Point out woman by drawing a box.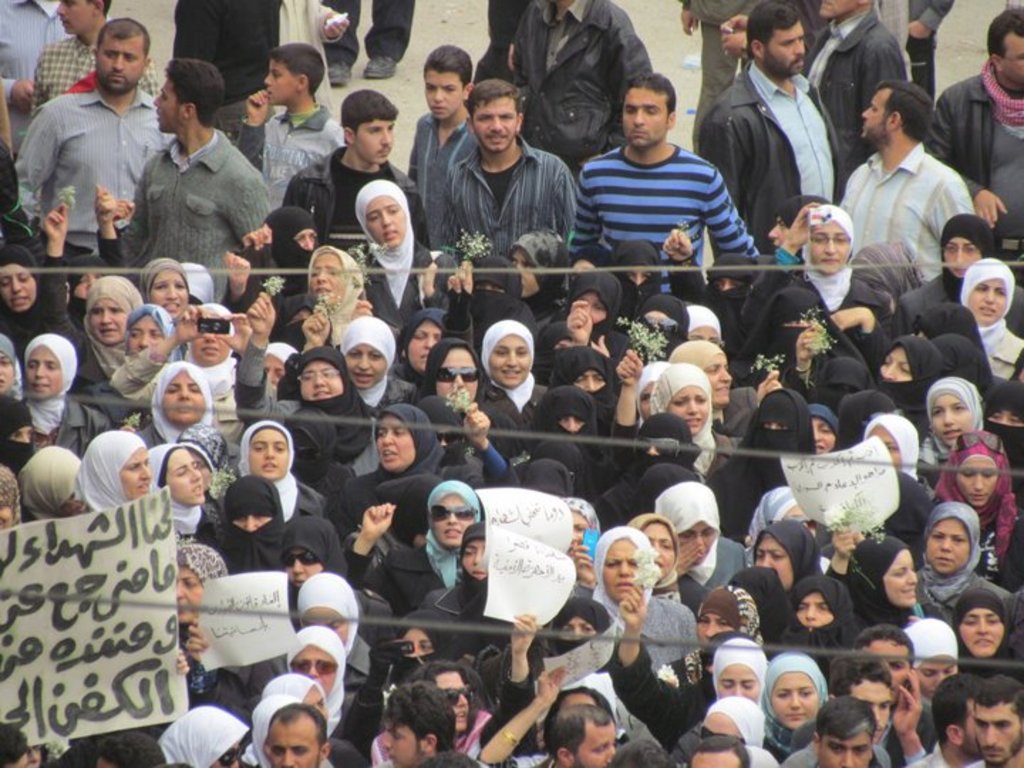
bbox=[748, 651, 856, 761].
